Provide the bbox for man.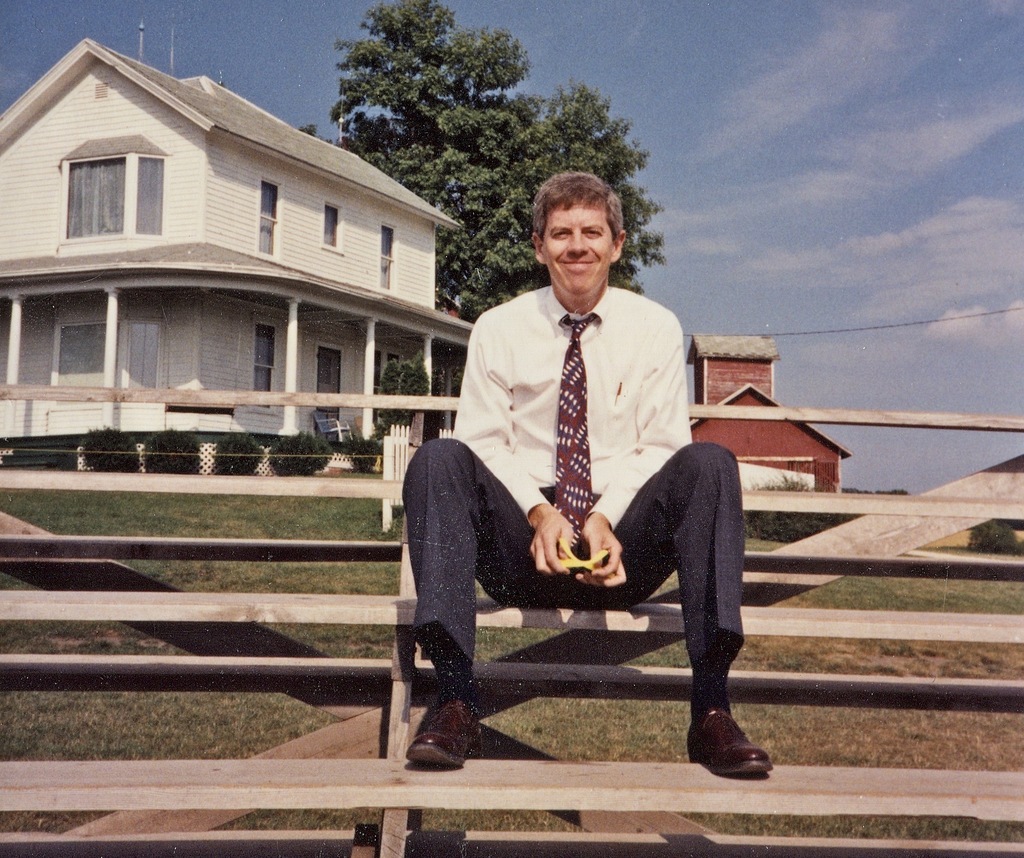
pyautogui.locateOnScreen(399, 154, 774, 776).
